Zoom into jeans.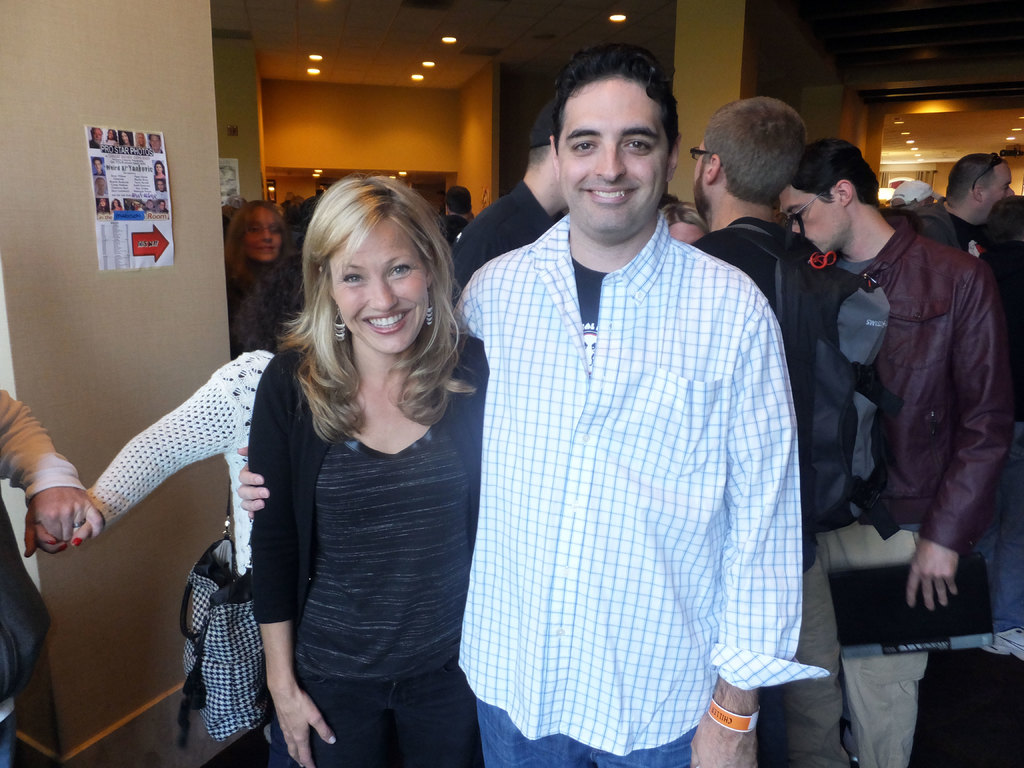
Zoom target: [left=475, top=696, right=698, bottom=767].
